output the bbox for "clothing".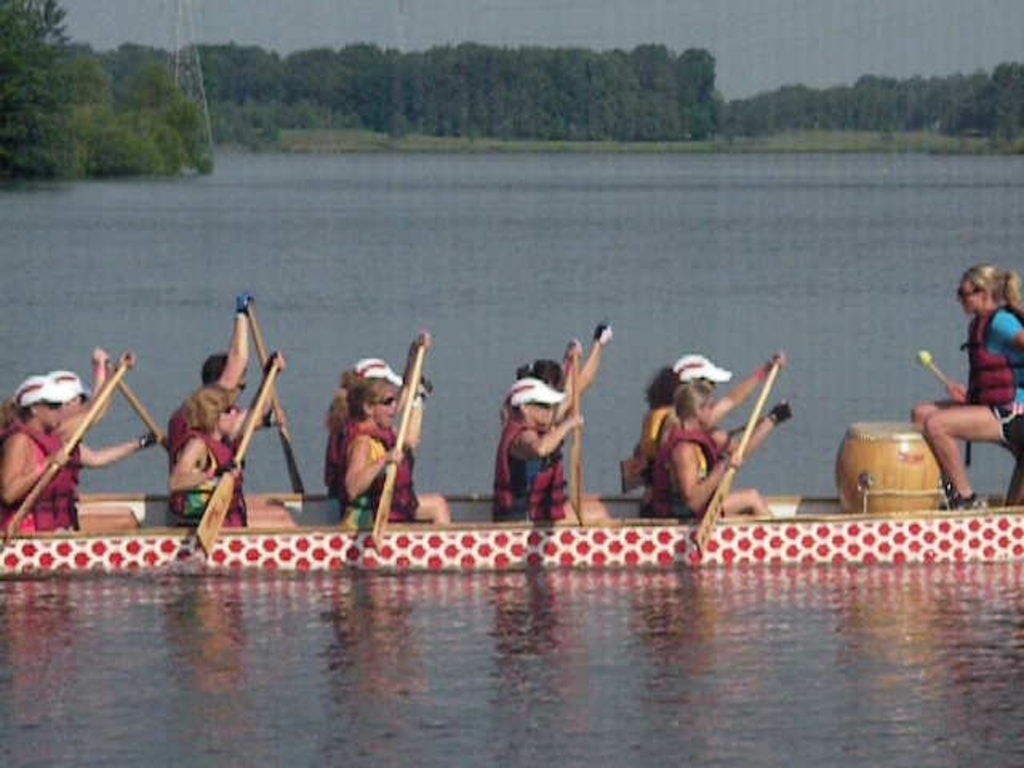
select_region(485, 370, 582, 514).
